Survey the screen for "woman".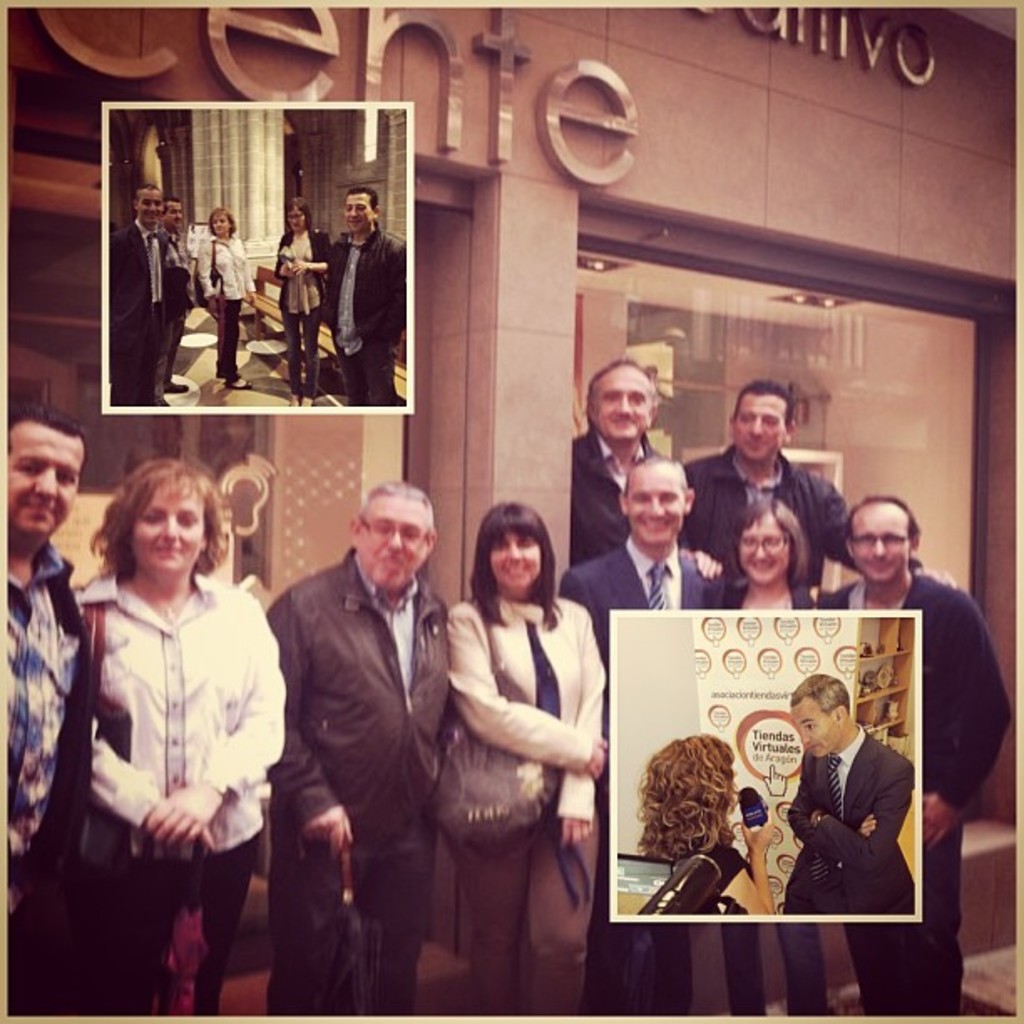
Survey found: (194,202,261,388).
